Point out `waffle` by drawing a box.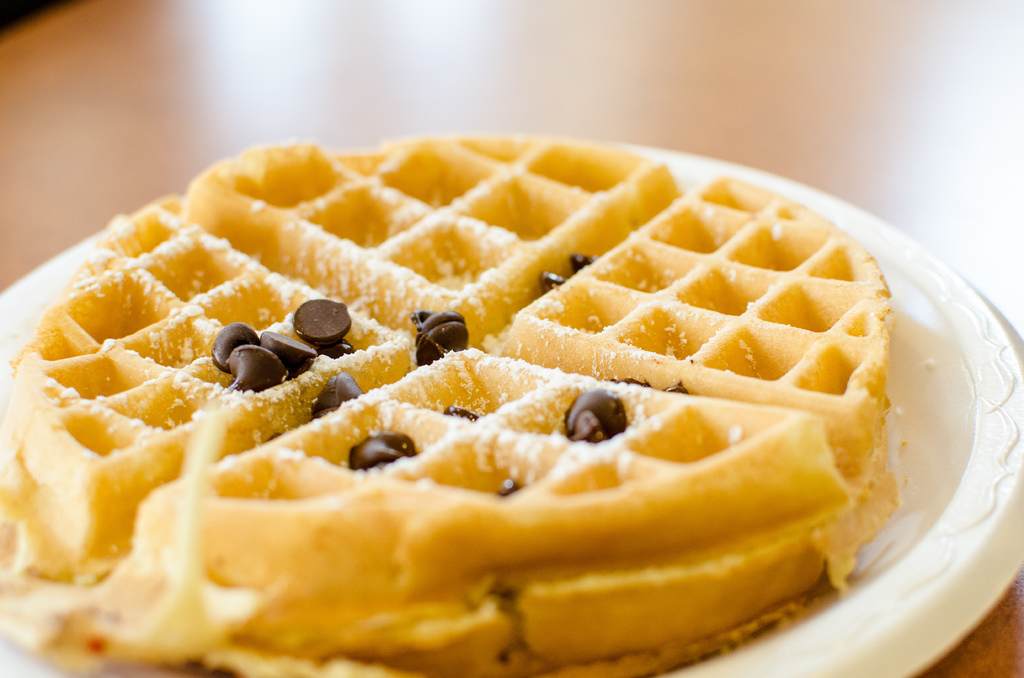
0,129,890,677.
